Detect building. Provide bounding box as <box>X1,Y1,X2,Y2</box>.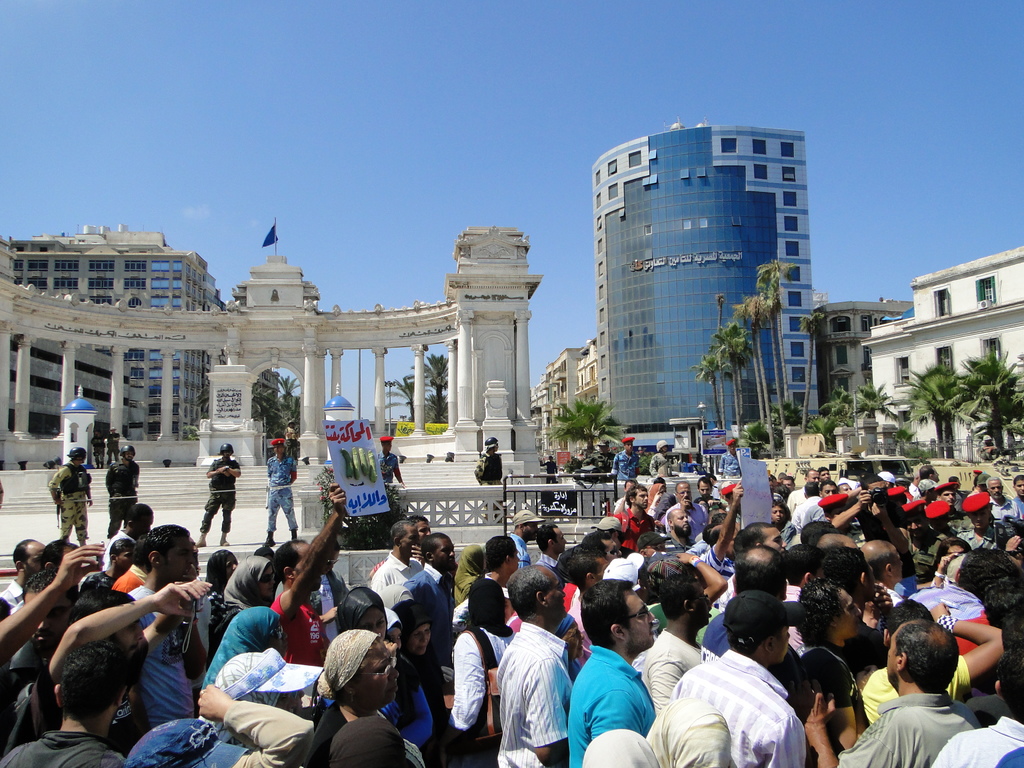
<box>0,223,229,450</box>.
